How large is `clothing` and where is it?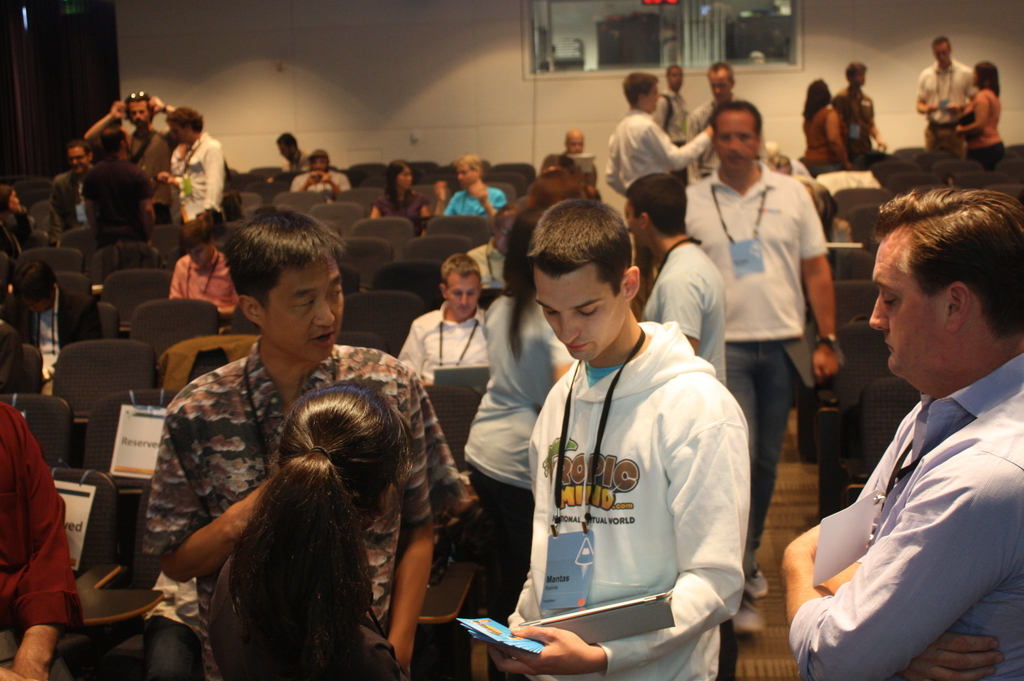
Bounding box: <region>963, 87, 1001, 167</region>.
